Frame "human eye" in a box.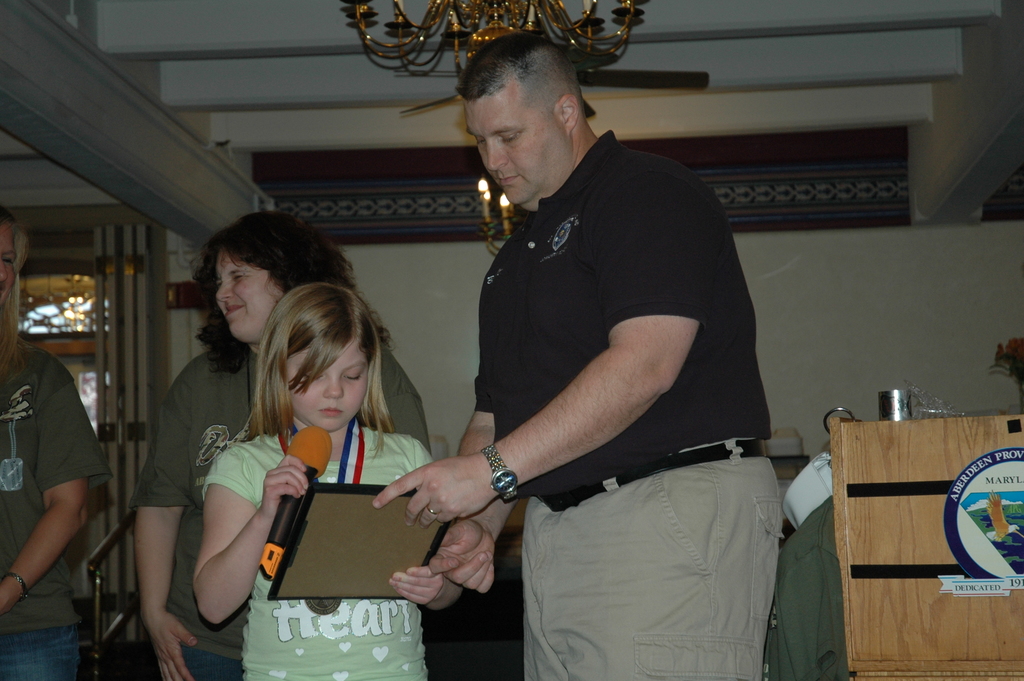
x1=468 y1=138 x2=488 y2=148.
